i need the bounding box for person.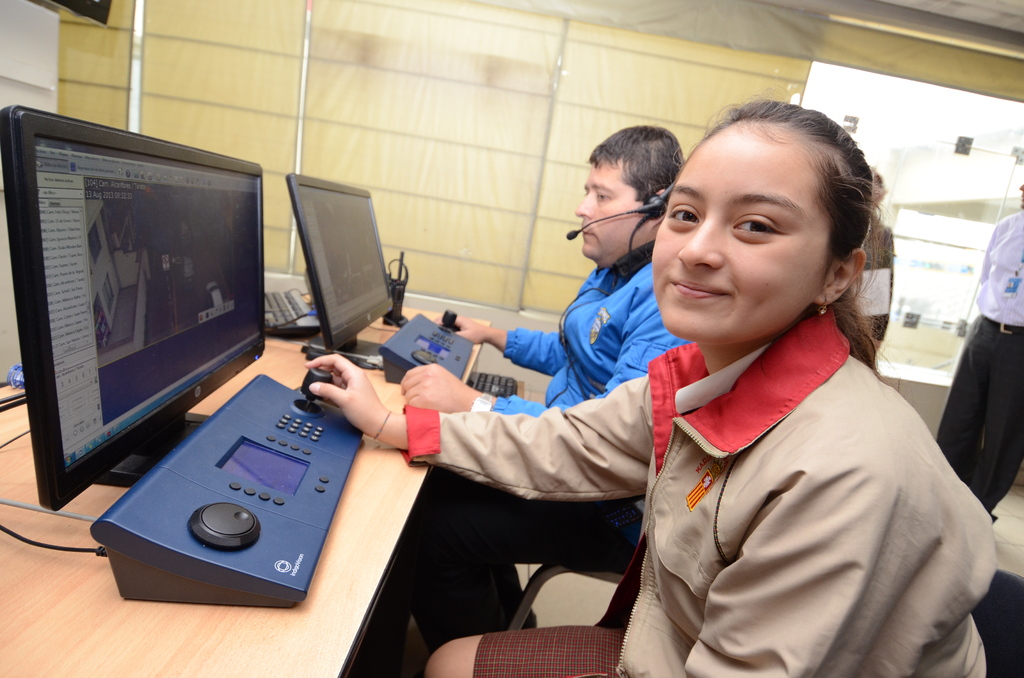
Here it is: 932 176 1023 524.
